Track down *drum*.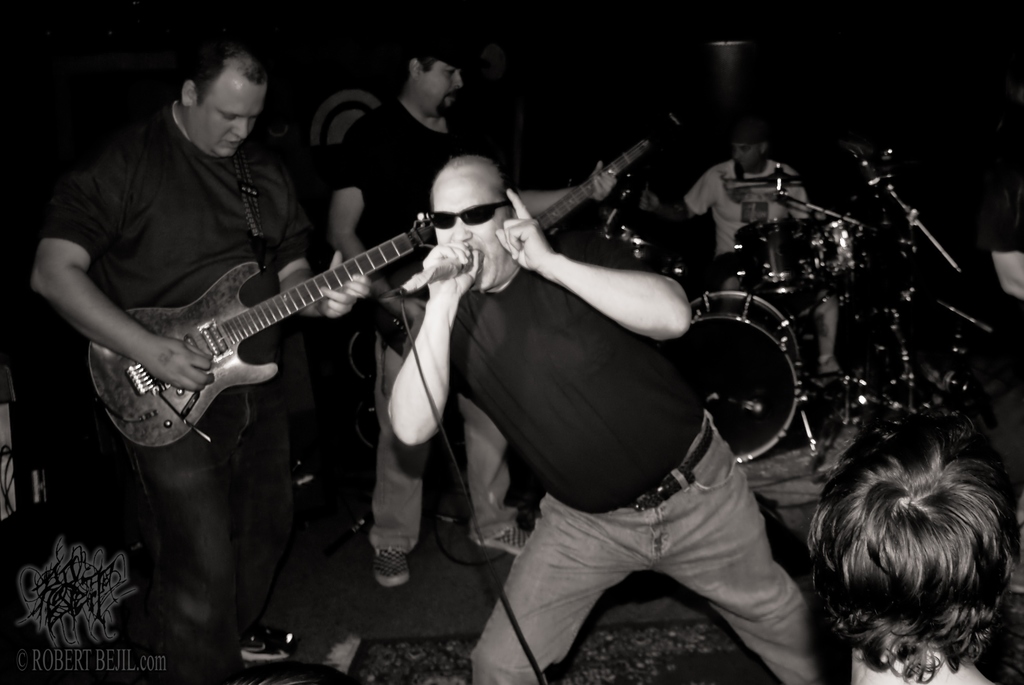
Tracked to region(689, 285, 810, 471).
